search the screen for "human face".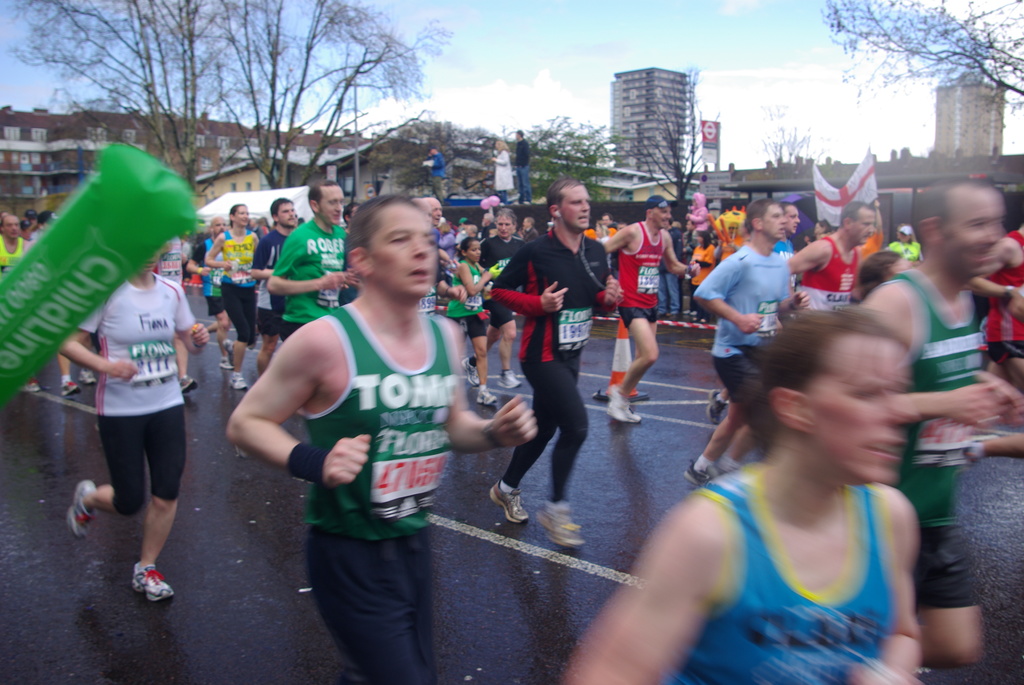
Found at pyautogui.locateOnScreen(211, 217, 225, 234).
